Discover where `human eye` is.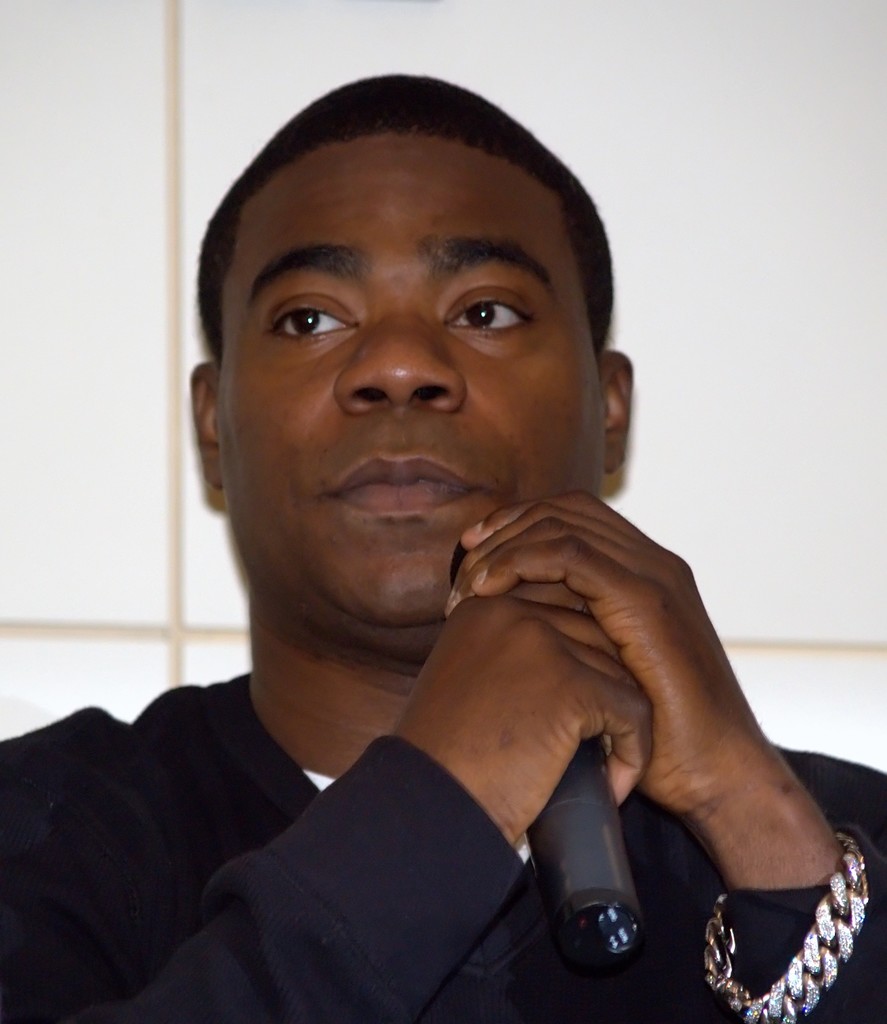
Discovered at bbox(439, 292, 532, 347).
